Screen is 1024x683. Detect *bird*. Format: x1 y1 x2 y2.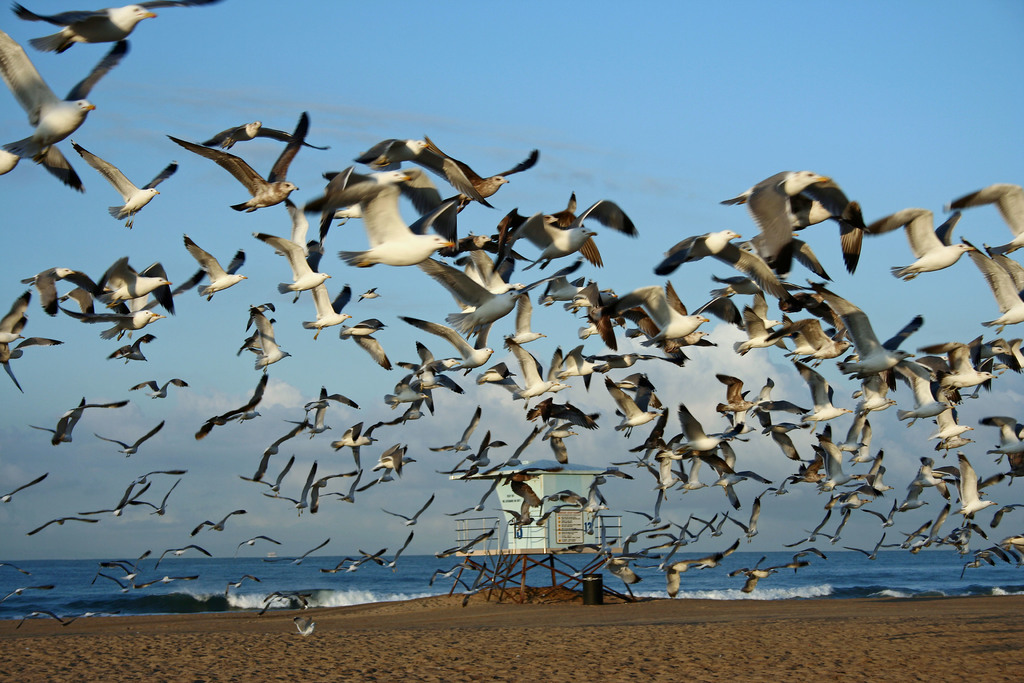
188 510 258 538.
